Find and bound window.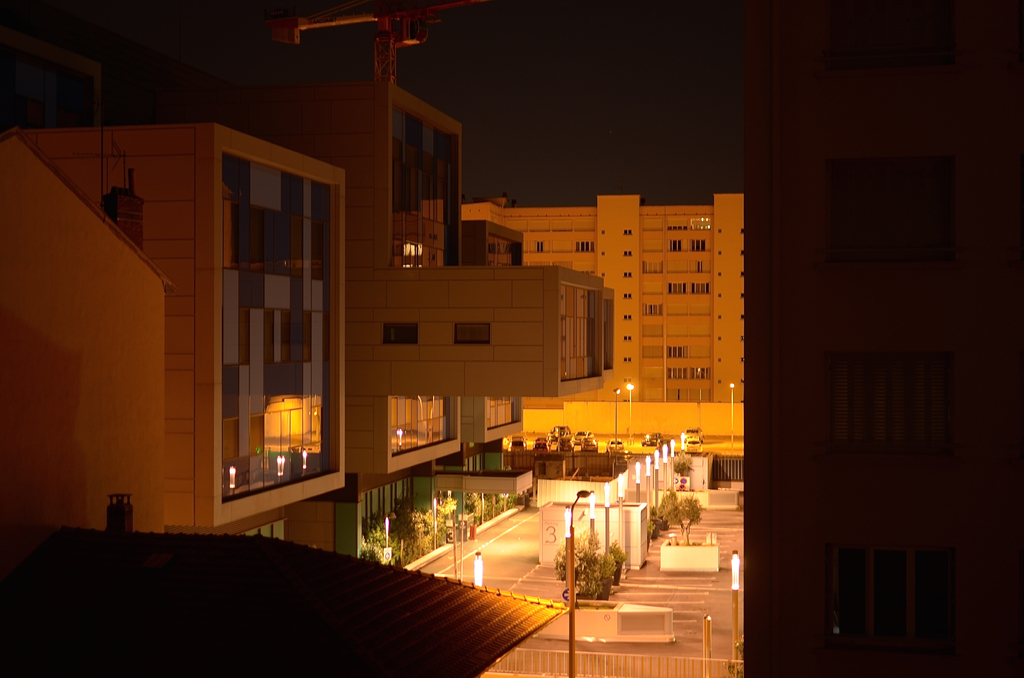
Bound: detection(621, 248, 632, 257).
